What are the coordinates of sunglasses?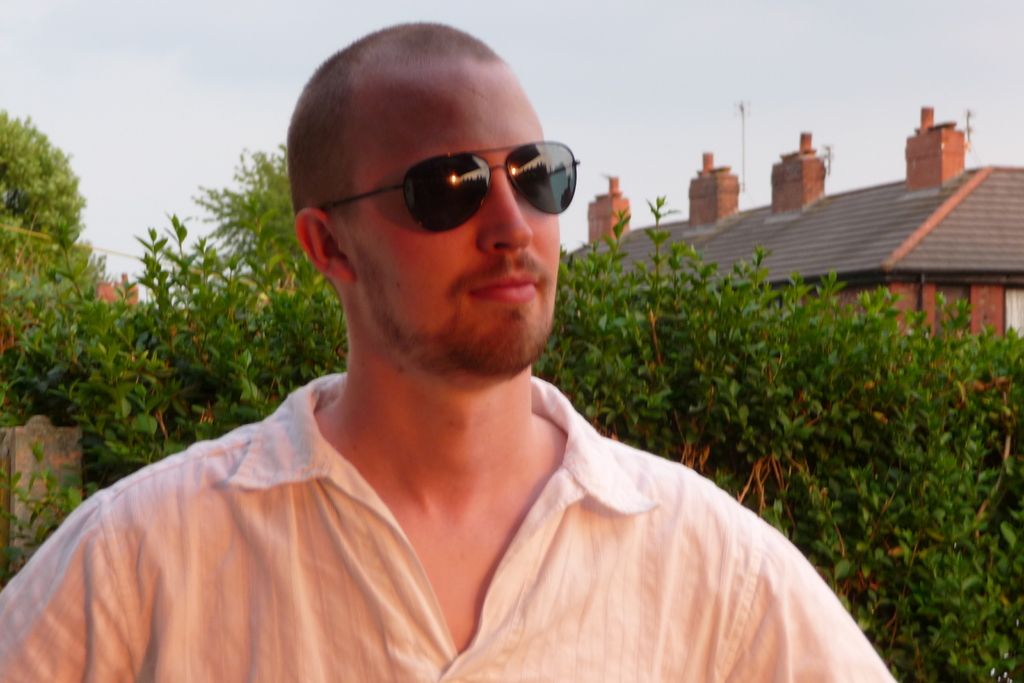
<box>324,139,577,229</box>.
